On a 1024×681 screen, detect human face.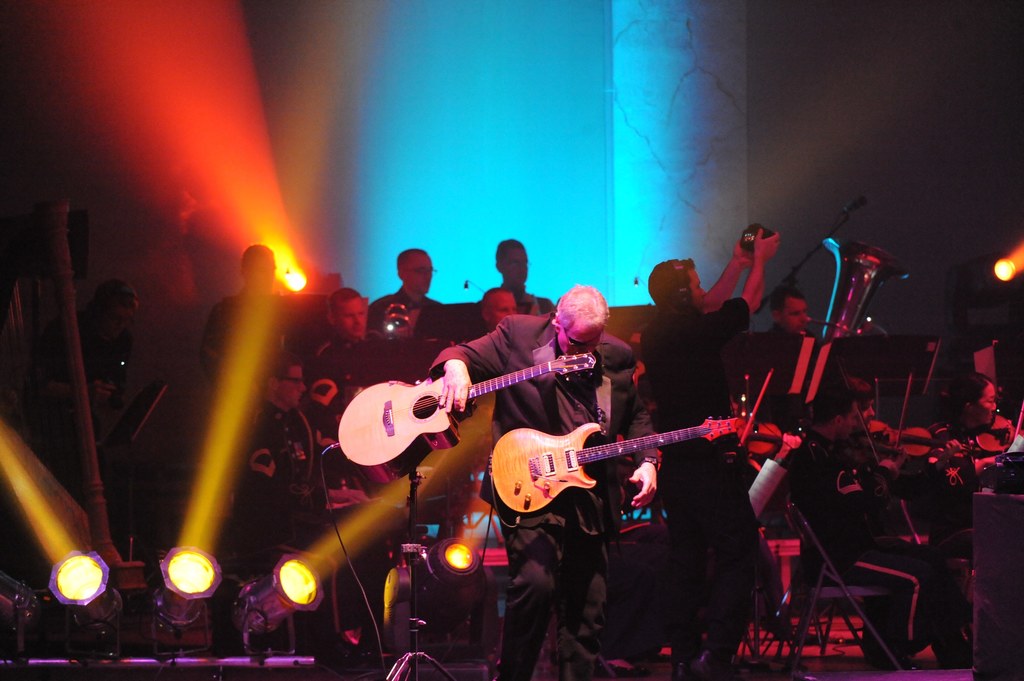
pyautogui.locateOnScreen(781, 297, 807, 337).
